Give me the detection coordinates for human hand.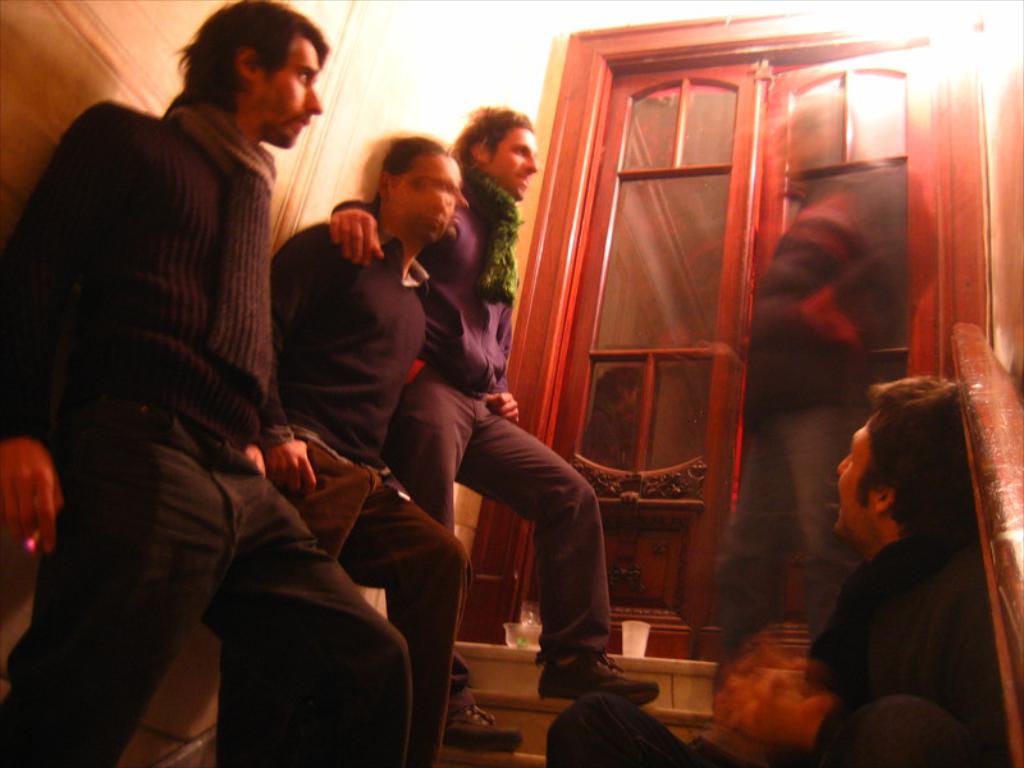
bbox(735, 669, 842, 749).
